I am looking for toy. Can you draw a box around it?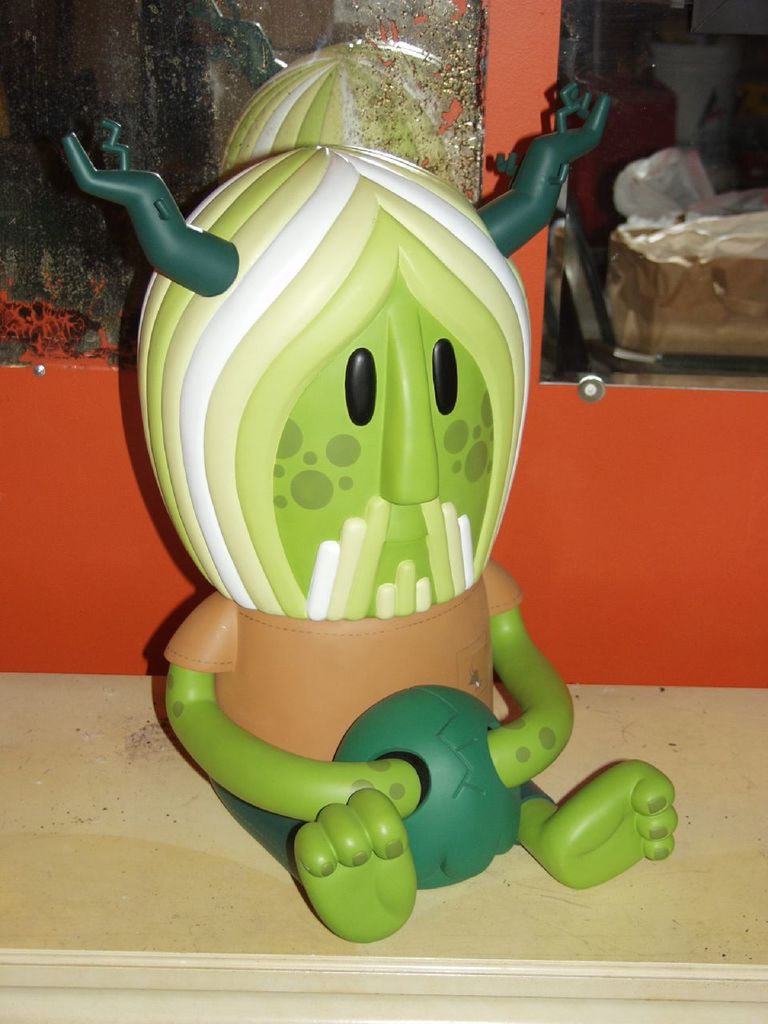
Sure, the bounding box is BBox(76, 69, 627, 993).
